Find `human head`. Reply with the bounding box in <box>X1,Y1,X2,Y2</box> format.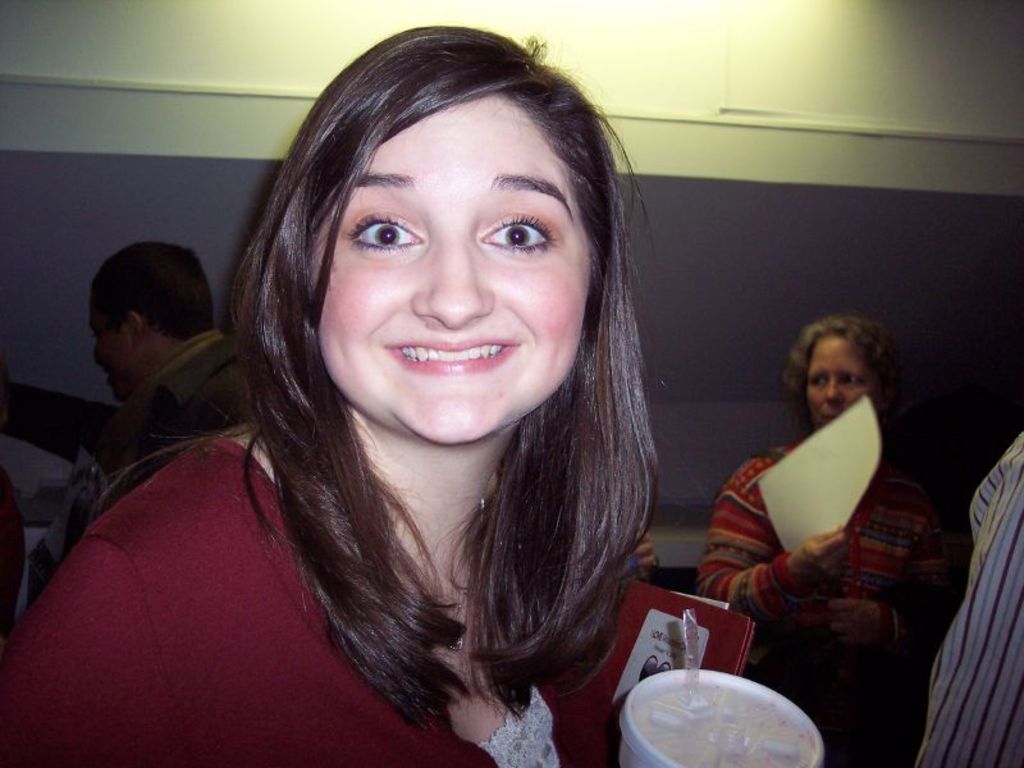
<box>264,19,649,460</box>.
